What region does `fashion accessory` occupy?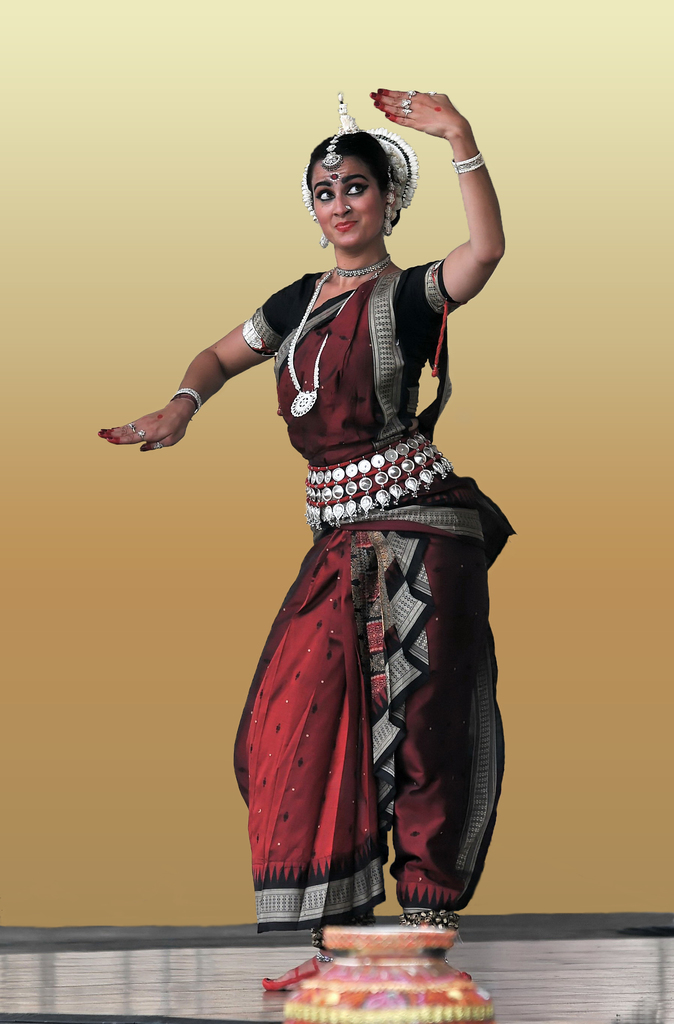
select_region(450, 155, 486, 174).
